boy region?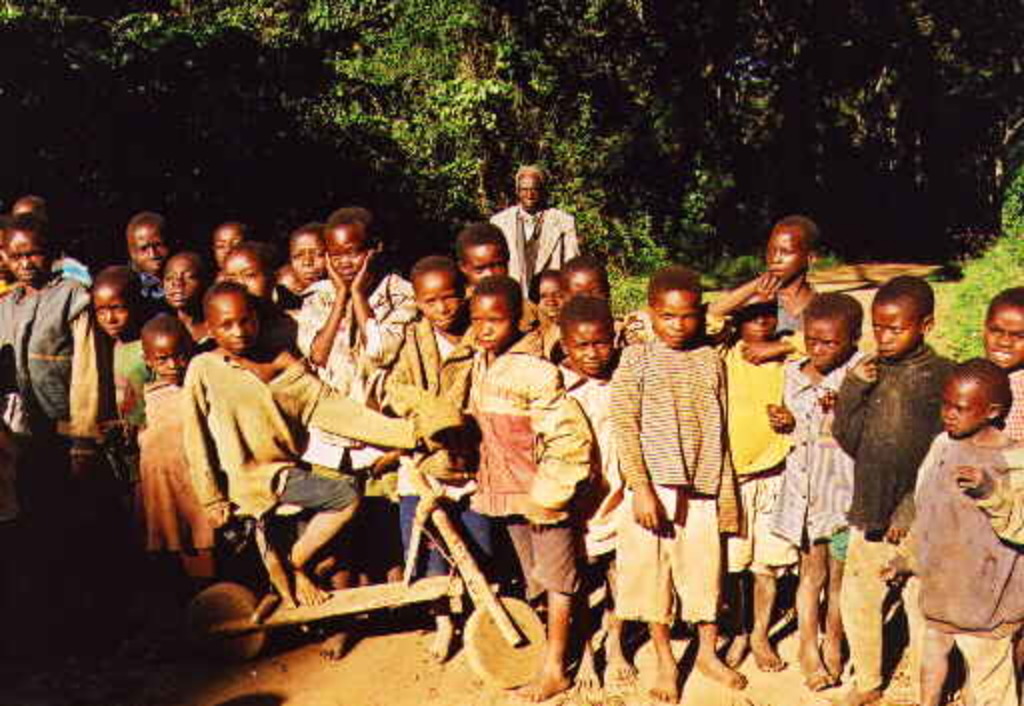
x1=754, y1=216, x2=824, y2=344
